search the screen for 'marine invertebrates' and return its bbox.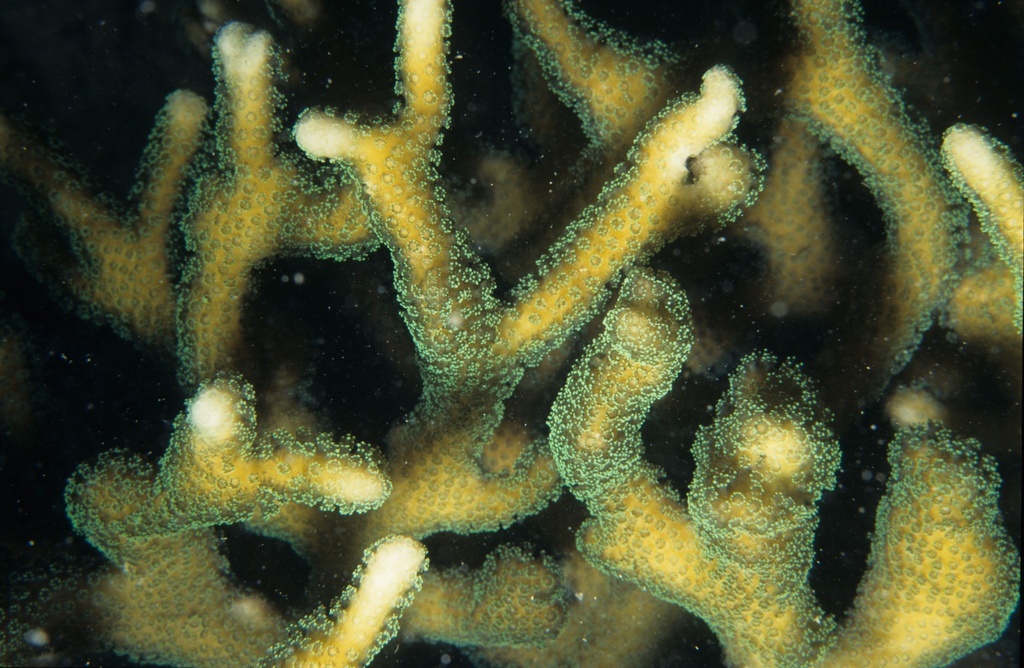
Found: {"x1": 542, "y1": 254, "x2": 1023, "y2": 667}.
